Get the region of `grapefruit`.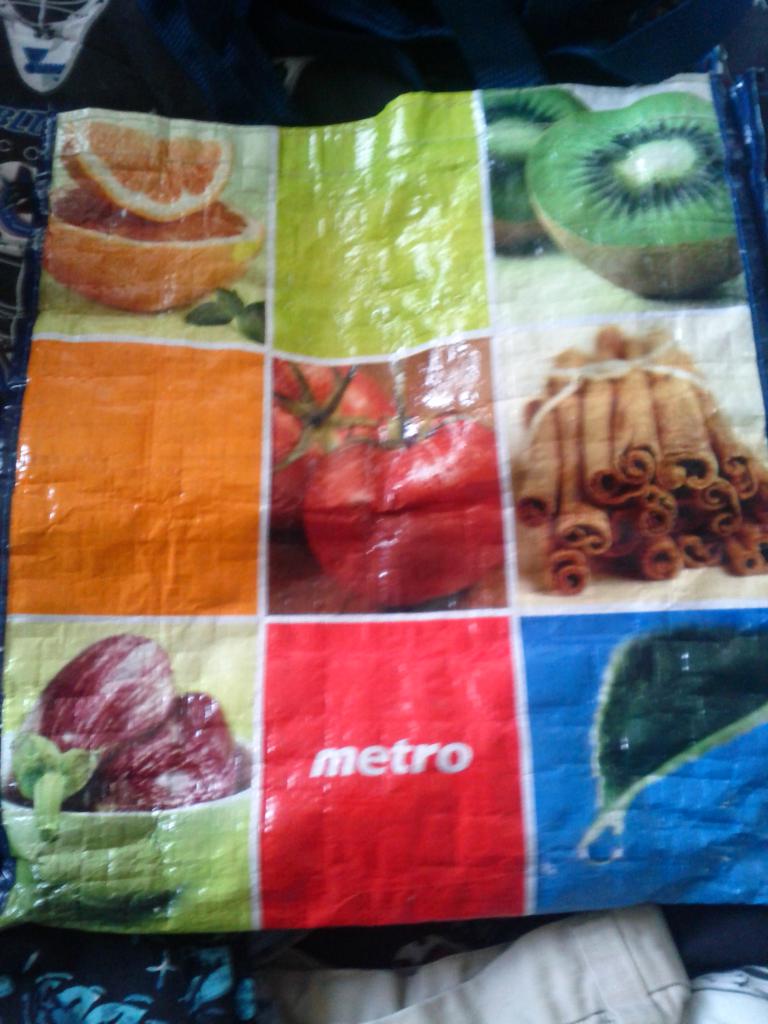
<bbox>35, 178, 269, 316</bbox>.
